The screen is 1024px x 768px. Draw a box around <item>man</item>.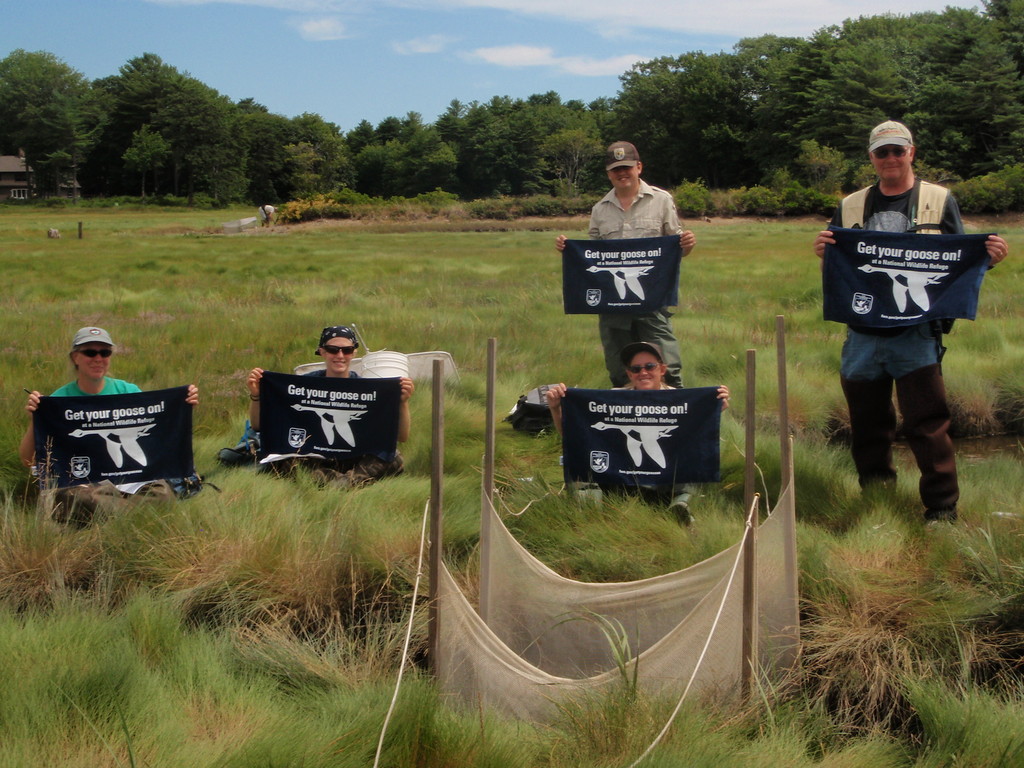
[245,322,414,499].
